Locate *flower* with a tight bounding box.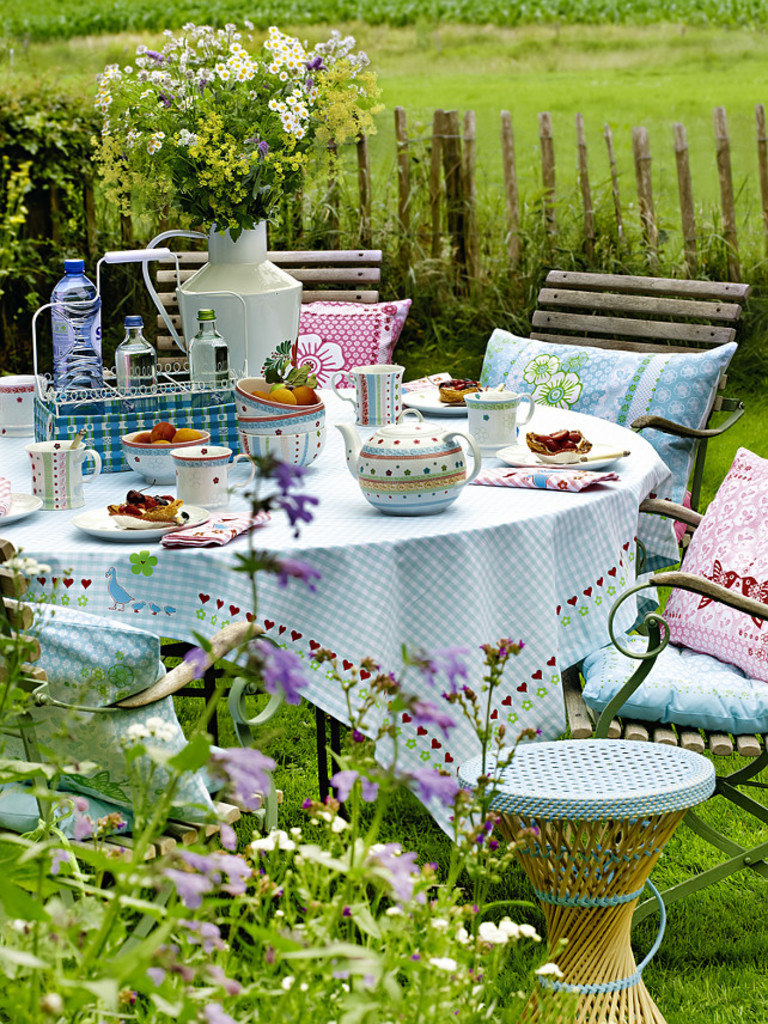
Rect(126, 723, 151, 740).
